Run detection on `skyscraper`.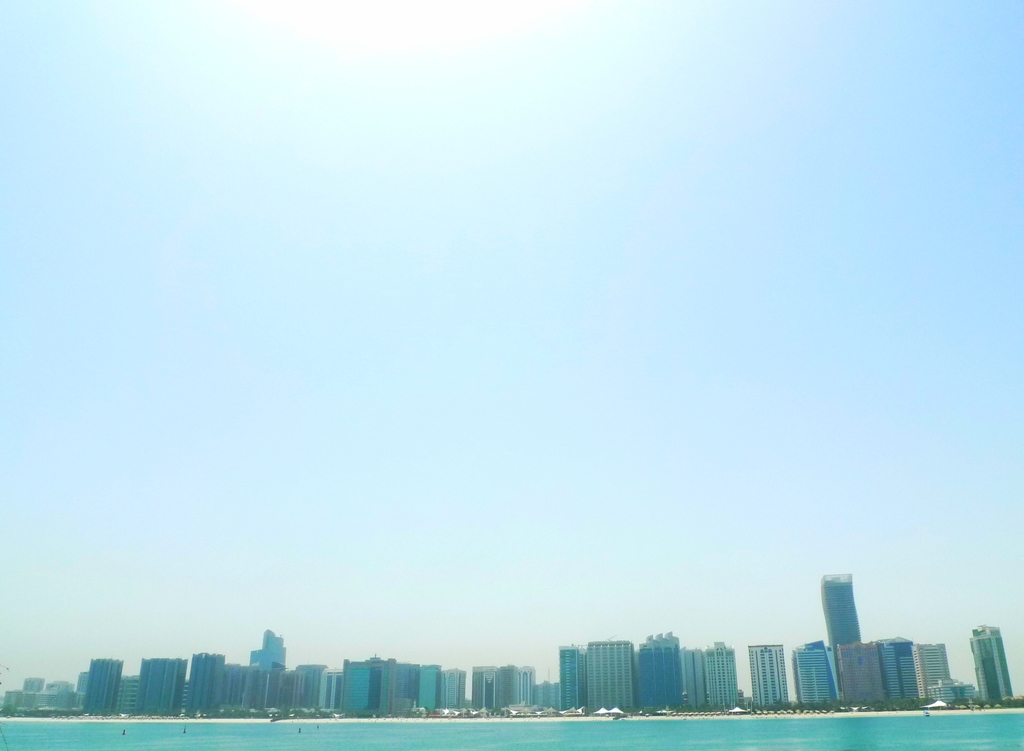
Result: bbox=(710, 639, 737, 702).
